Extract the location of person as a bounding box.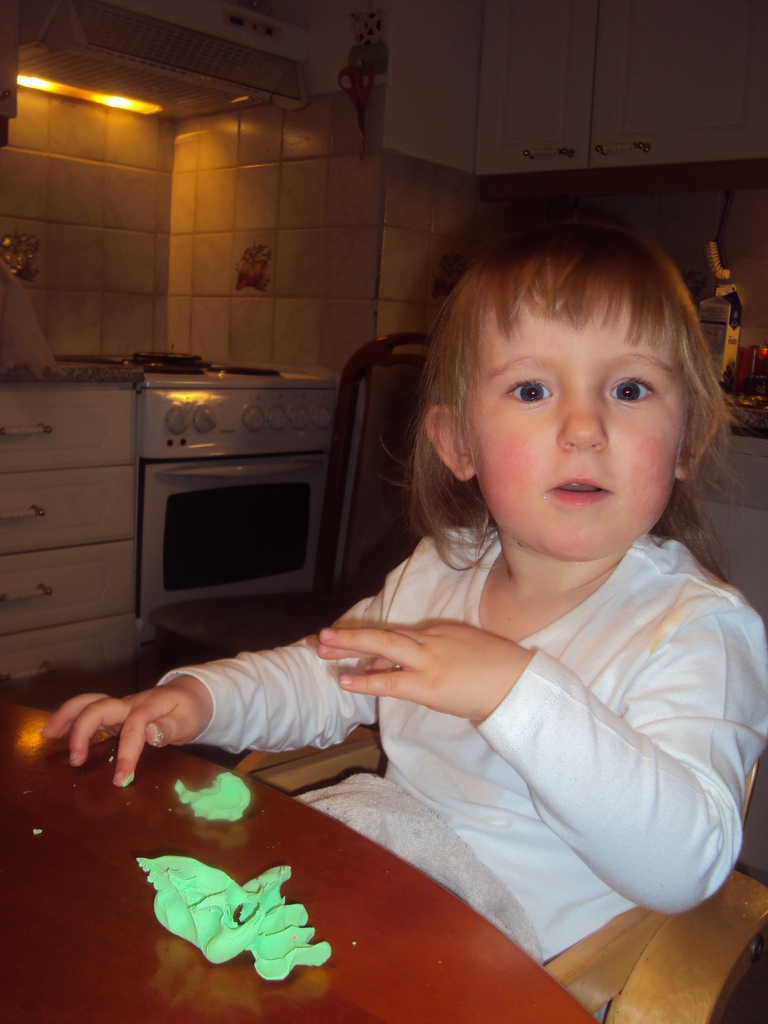
box(225, 224, 737, 953).
